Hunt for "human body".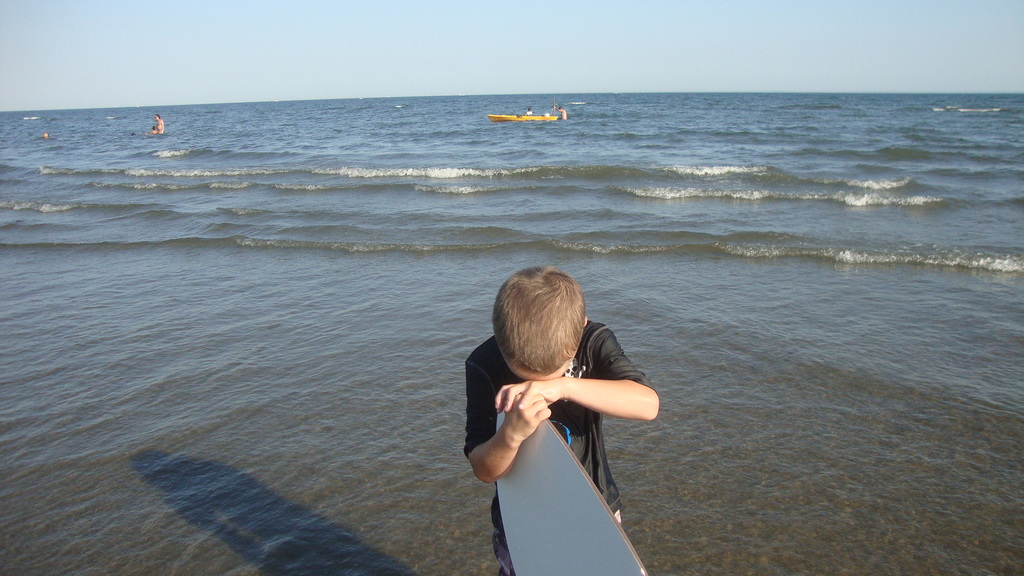
Hunted down at box(471, 309, 666, 522).
